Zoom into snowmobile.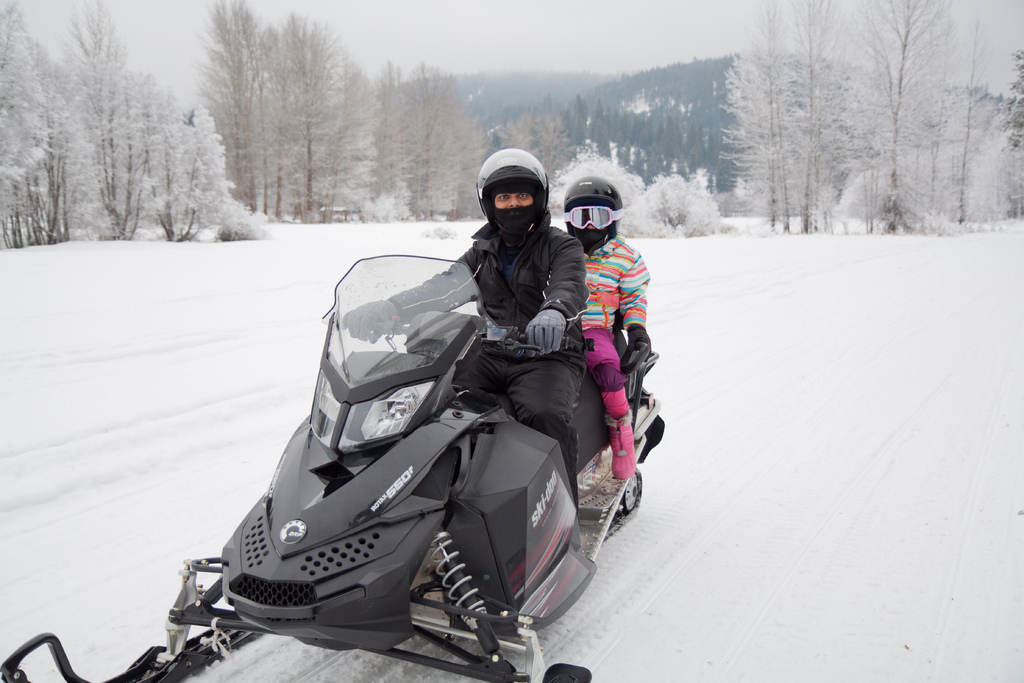
Zoom target: (0, 256, 666, 682).
